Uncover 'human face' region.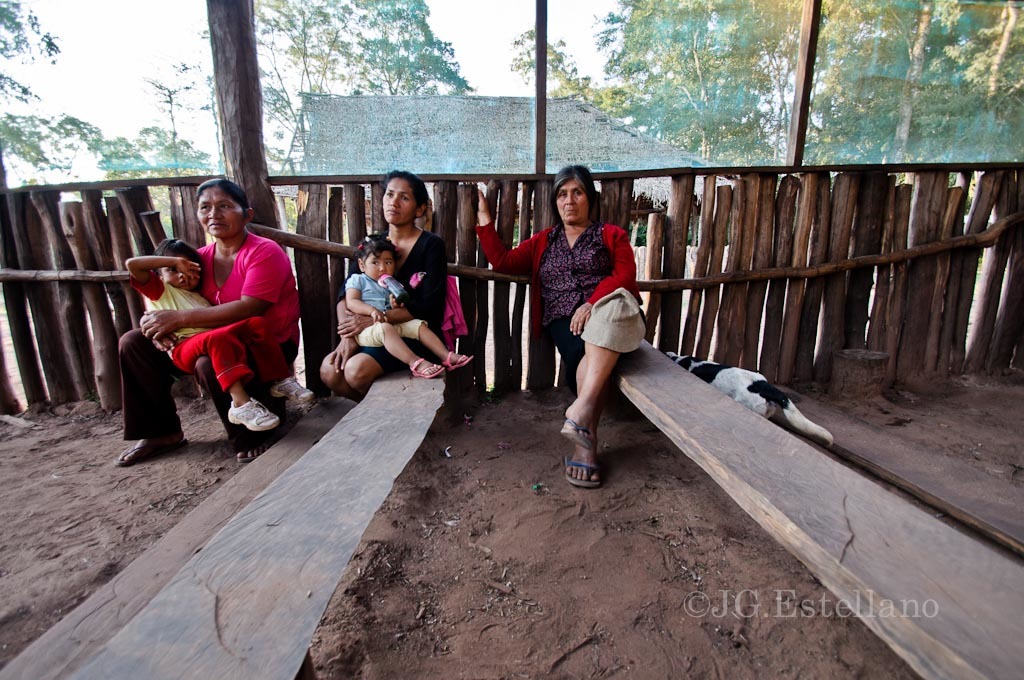
Uncovered: (x1=381, y1=177, x2=414, y2=223).
